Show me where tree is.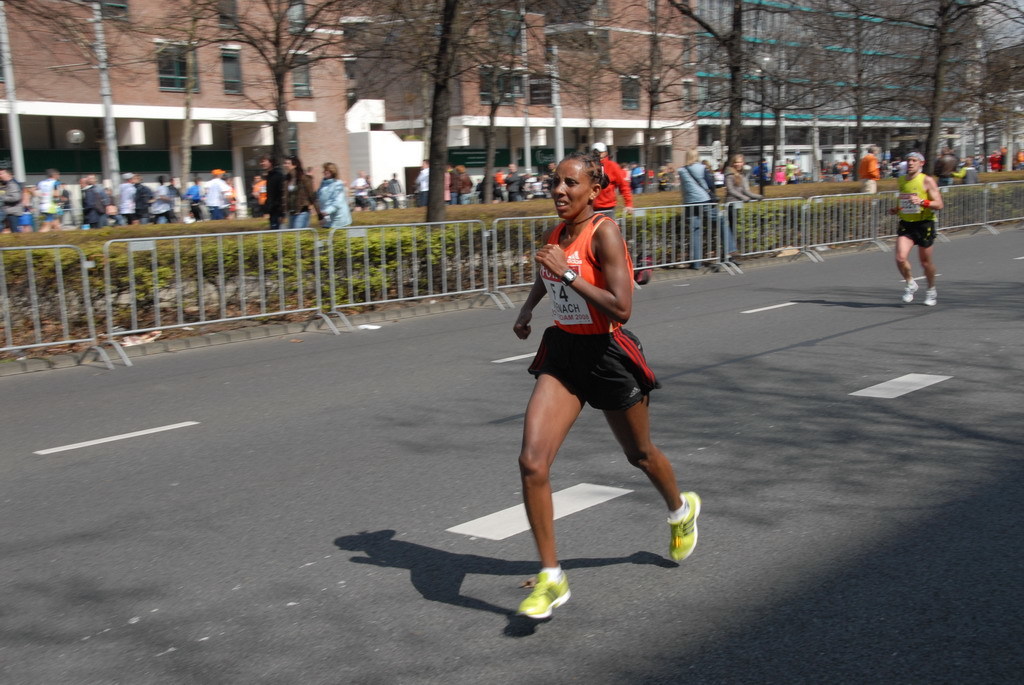
tree is at box=[0, 0, 168, 119].
